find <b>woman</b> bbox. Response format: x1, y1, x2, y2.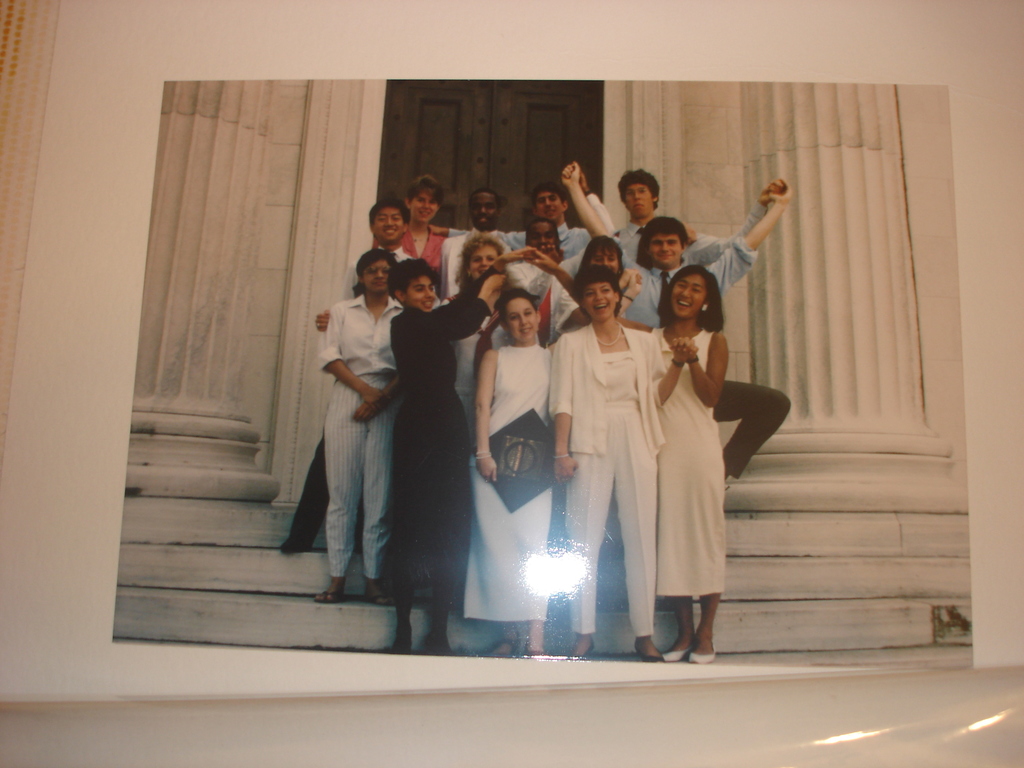
468, 283, 558, 659.
